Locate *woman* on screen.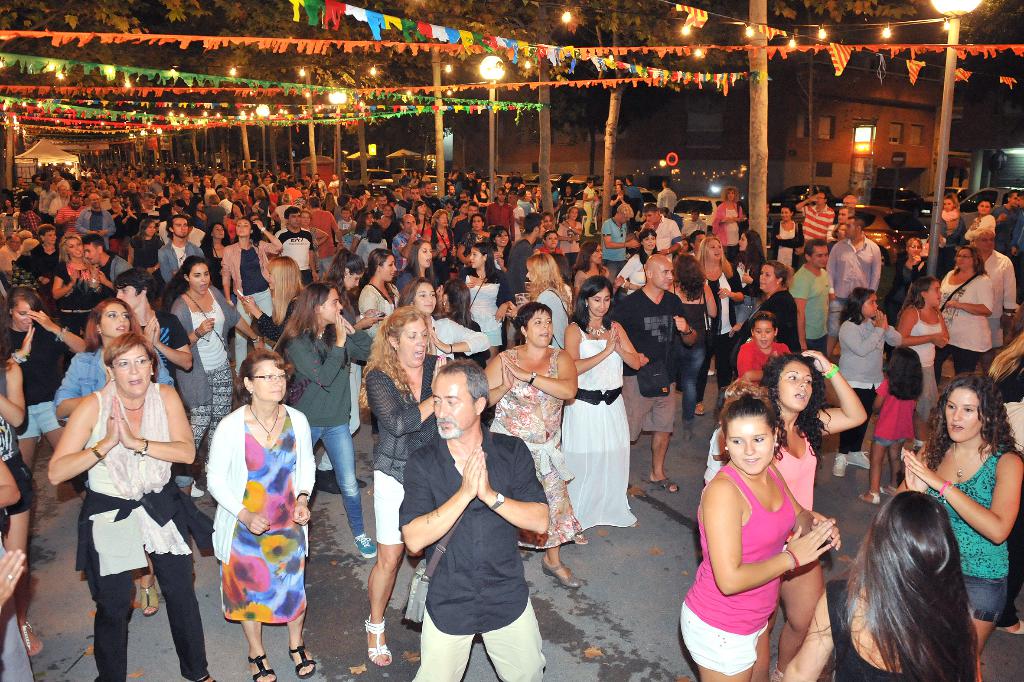
On screen at [left=392, top=277, right=496, bottom=365].
